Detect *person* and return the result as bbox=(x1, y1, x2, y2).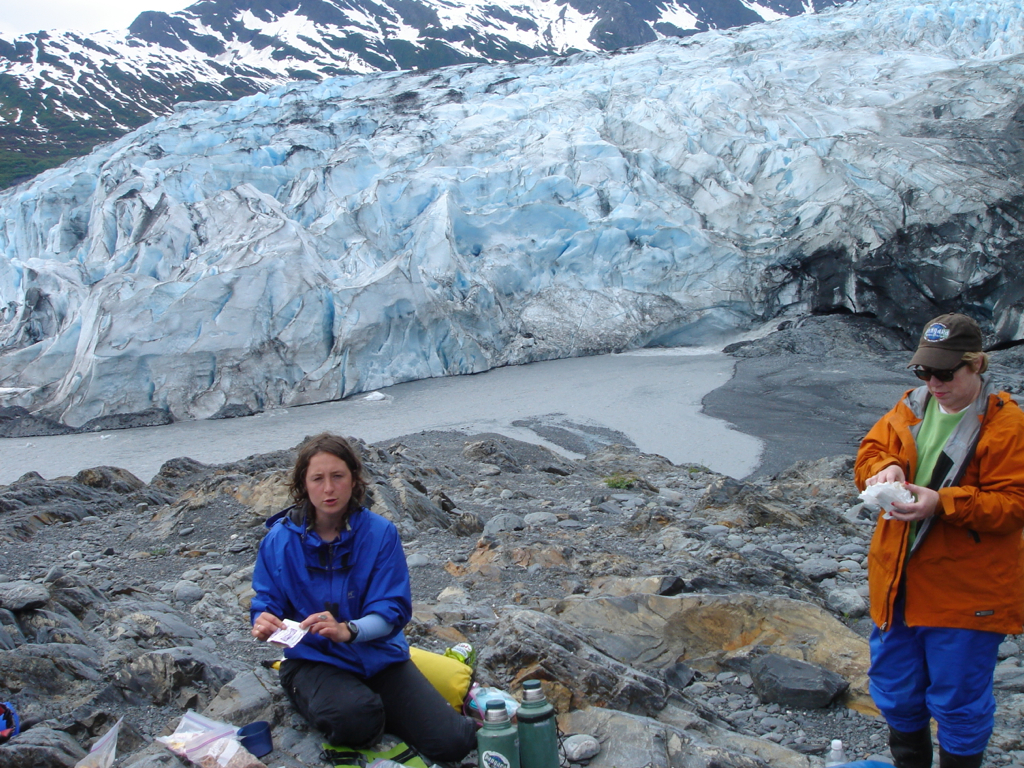
bbox=(247, 432, 479, 767).
